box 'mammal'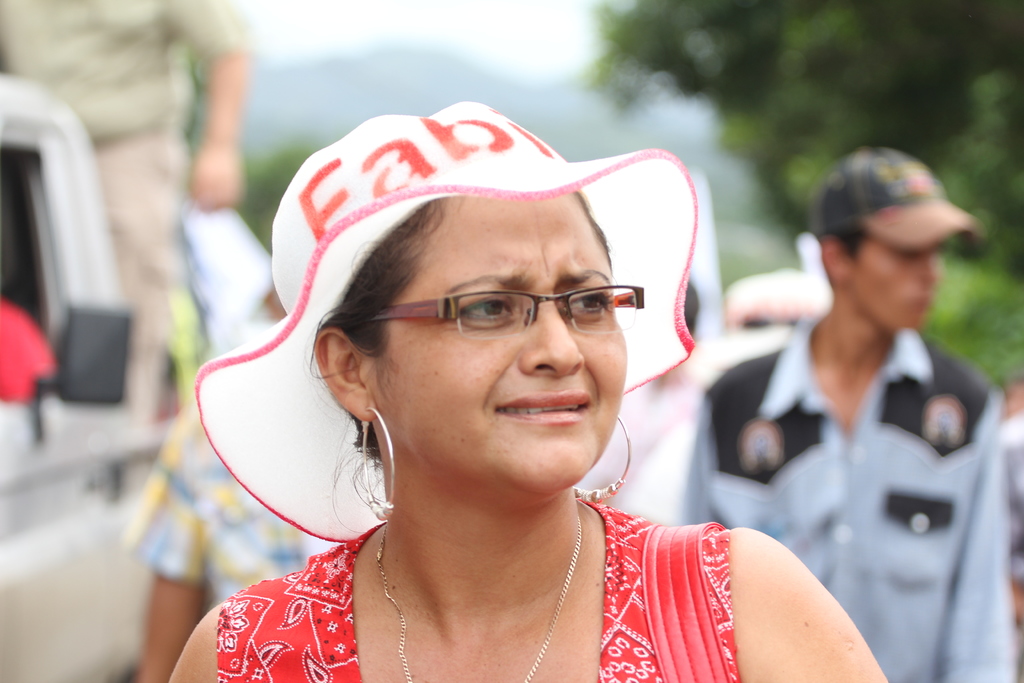
locate(122, 280, 326, 682)
